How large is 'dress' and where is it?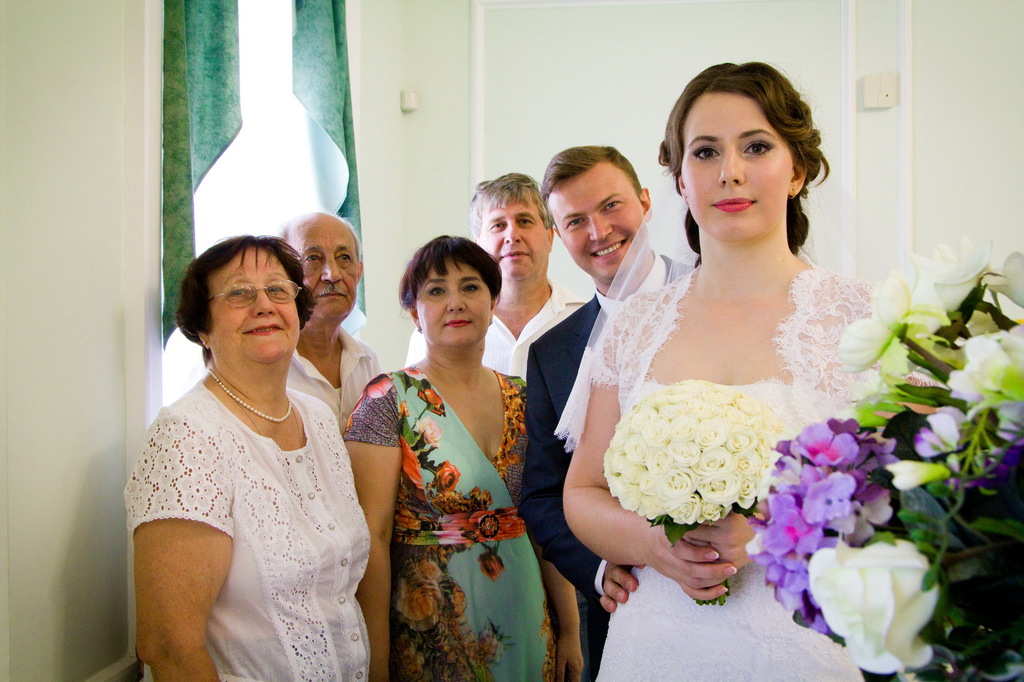
Bounding box: bbox(590, 242, 872, 681).
